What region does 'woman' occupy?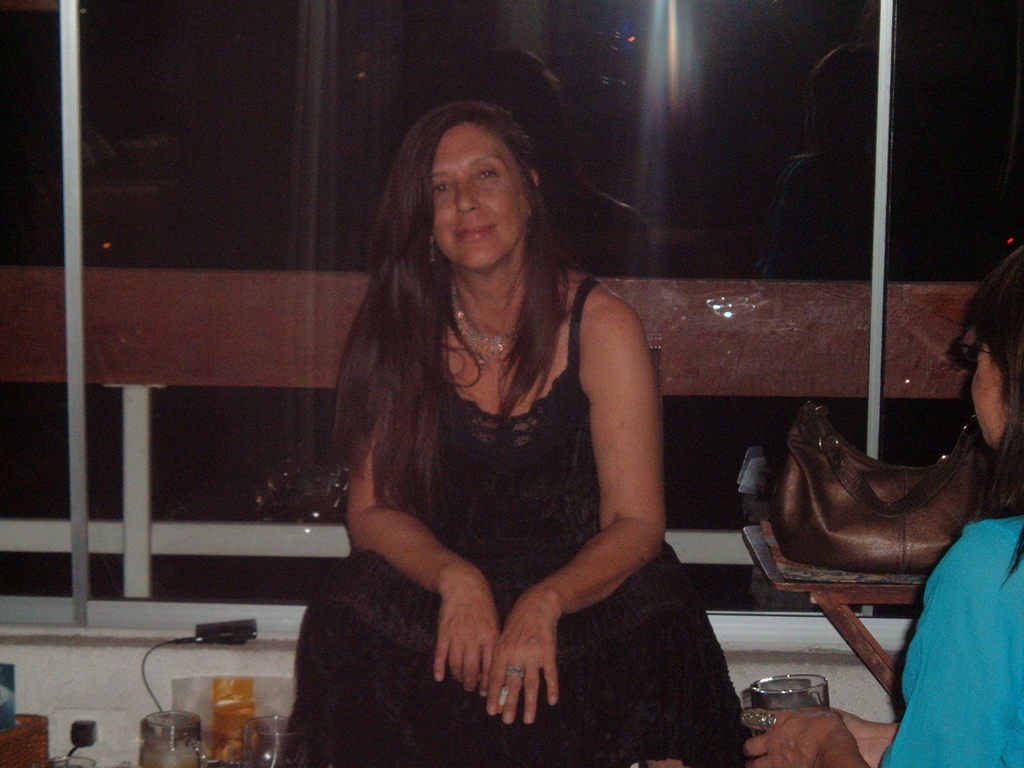
bbox=[292, 96, 772, 767].
